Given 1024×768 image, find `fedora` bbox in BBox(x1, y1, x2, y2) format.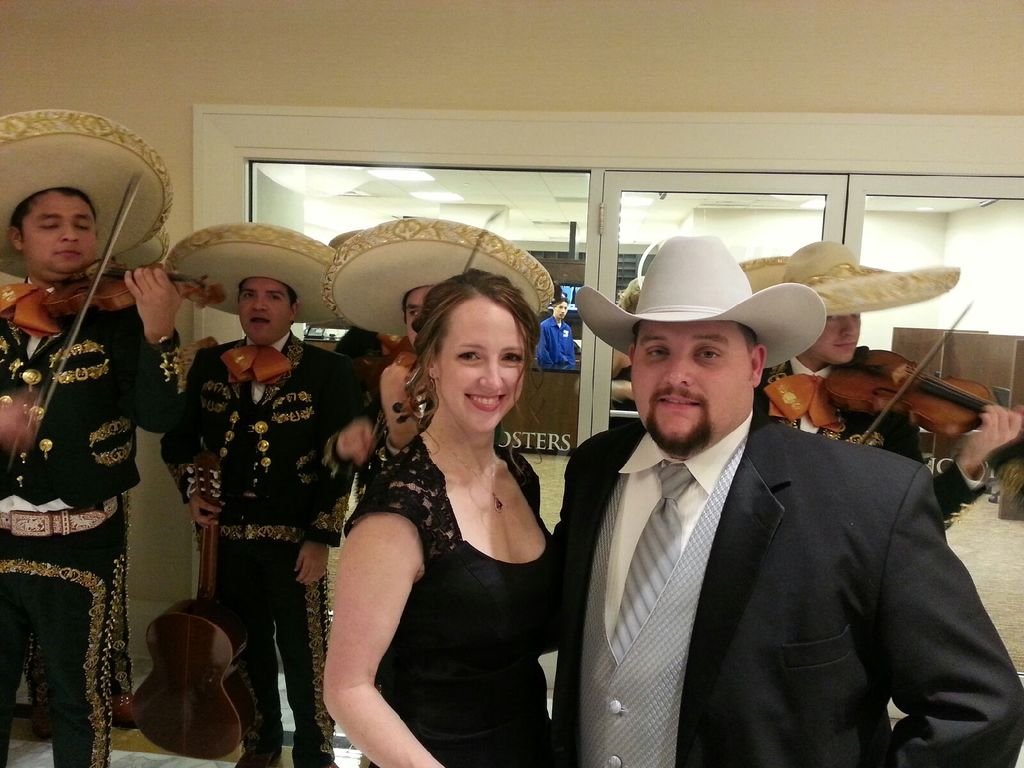
BBox(568, 236, 824, 374).
